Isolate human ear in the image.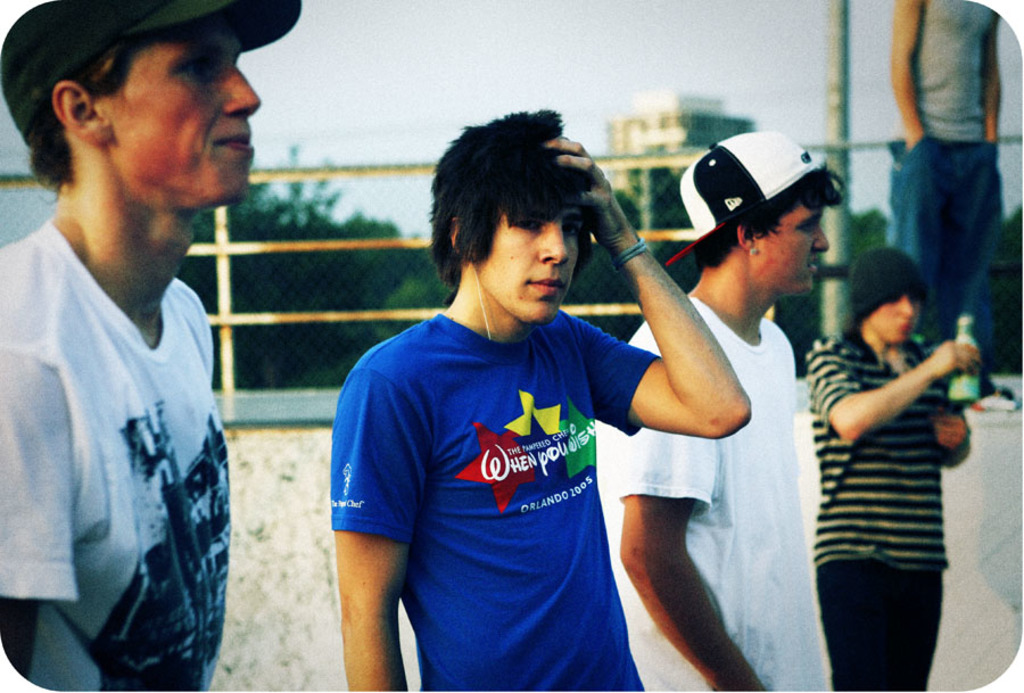
Isolated region: rect(735, 223, 755, 256).
